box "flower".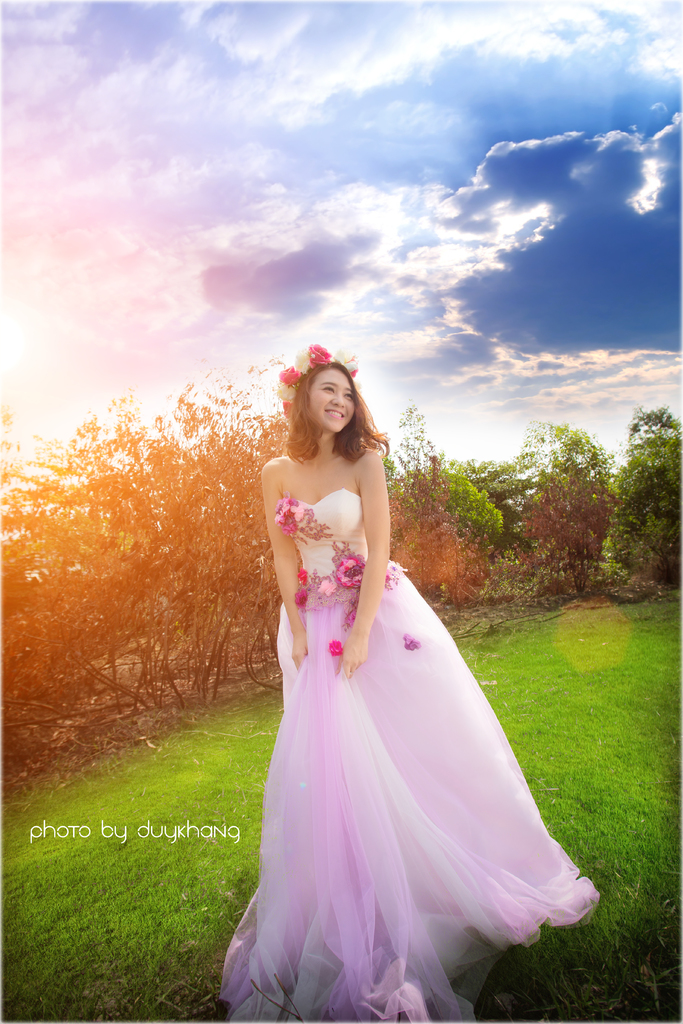
BBox(279, 340, 342, 415).
